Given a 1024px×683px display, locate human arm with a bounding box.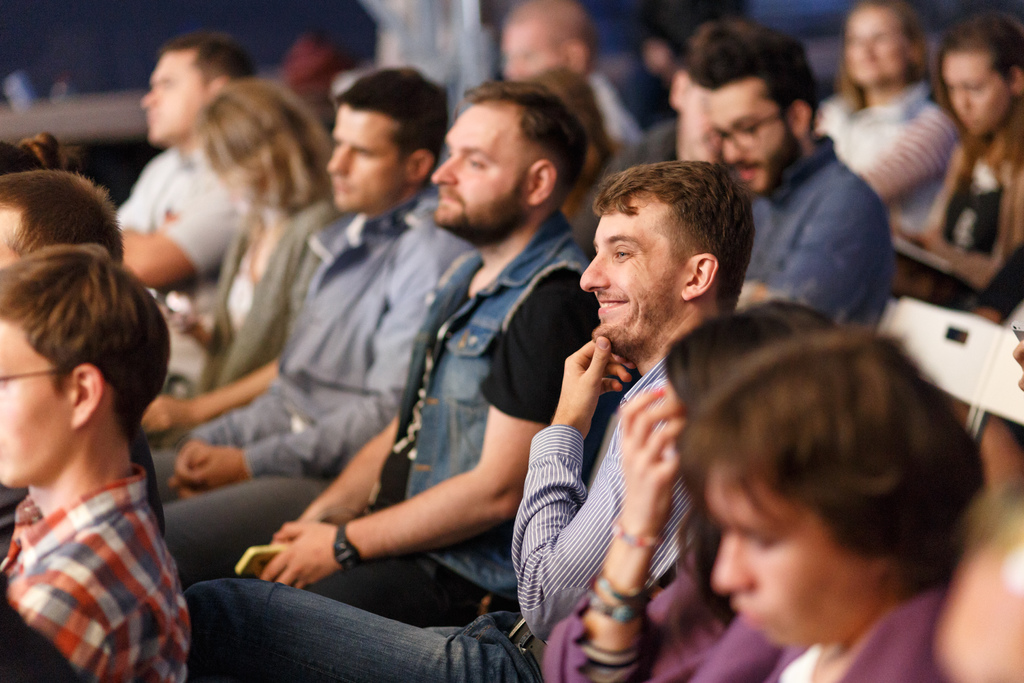
Located: left=166, top=327, right=352, bottom=507.
